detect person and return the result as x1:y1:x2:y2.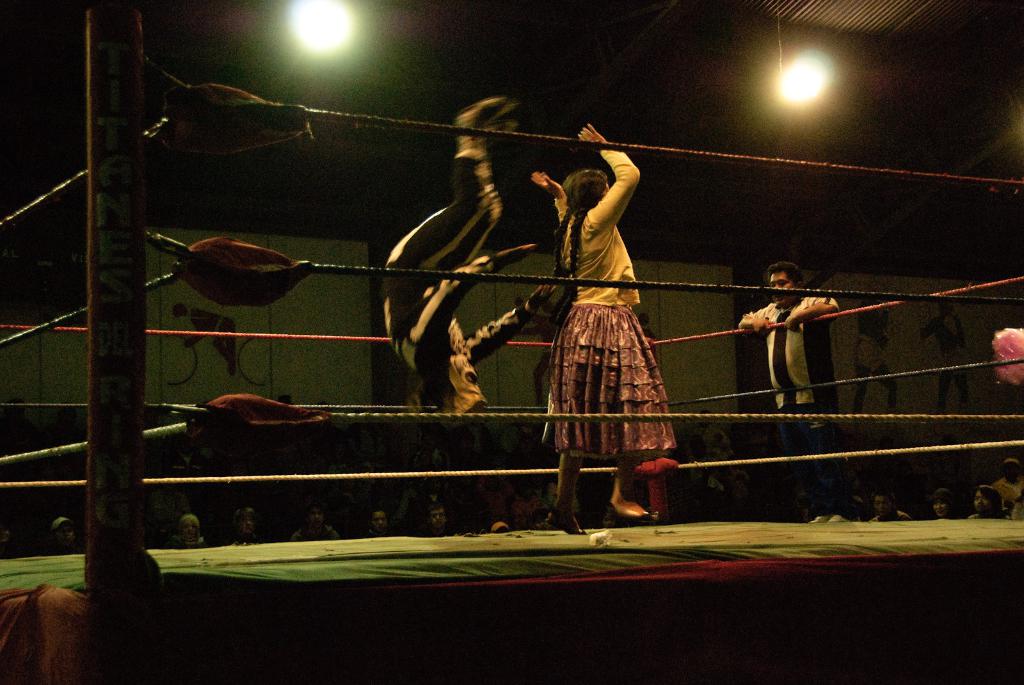
740:262:849:525.
